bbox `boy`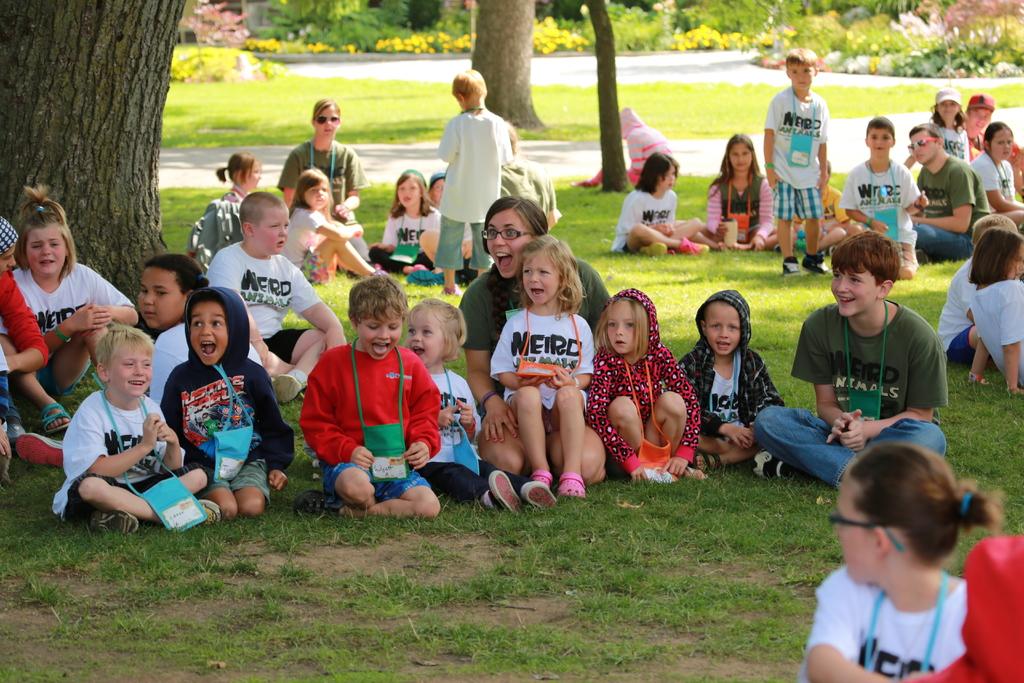
211:195:346:402
